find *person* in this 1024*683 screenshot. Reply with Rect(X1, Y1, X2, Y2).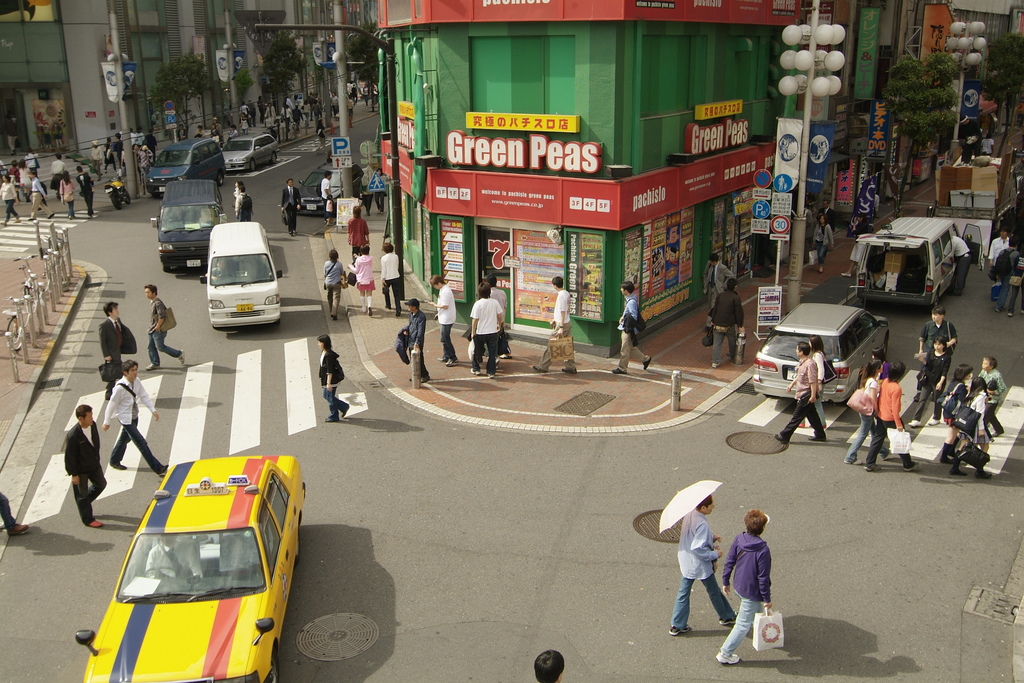
Rect(773, 334, 827, 448).
